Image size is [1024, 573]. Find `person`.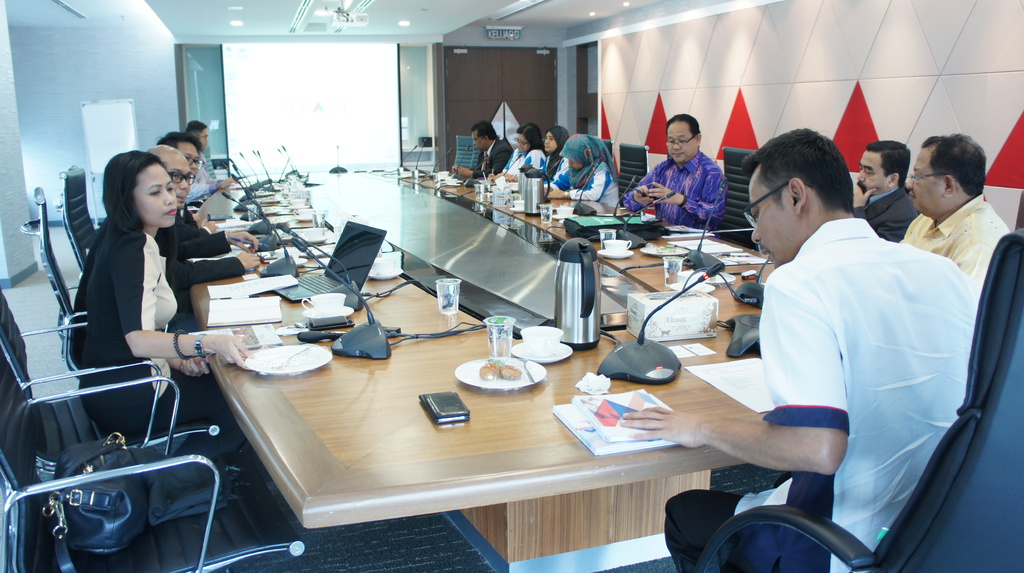
Rect(60, 145, 253, 440).
